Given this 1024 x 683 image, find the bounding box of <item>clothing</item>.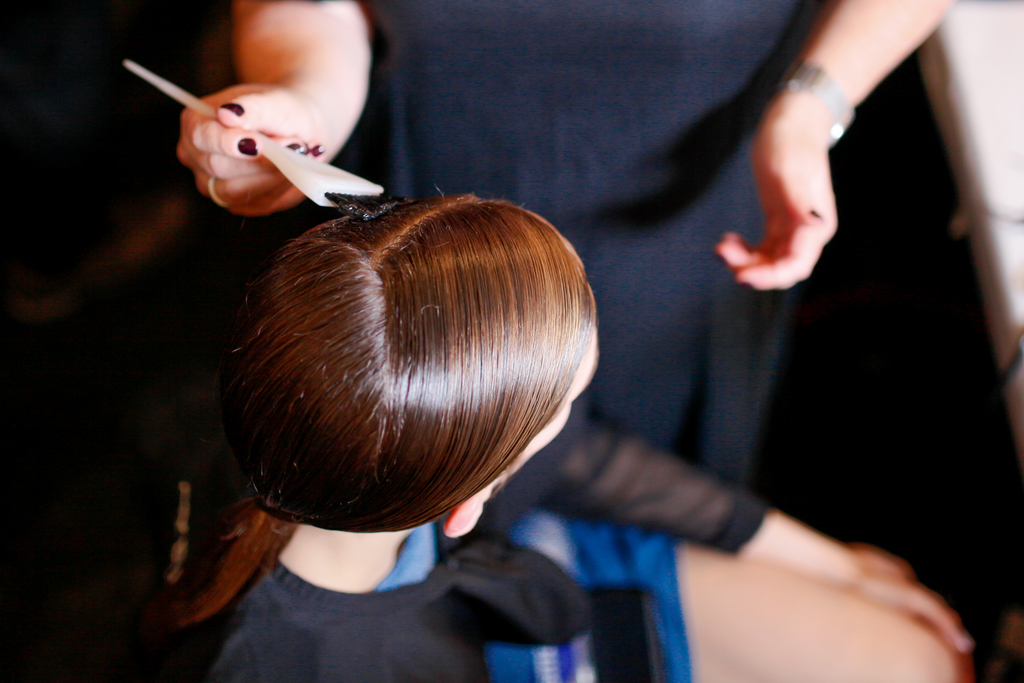
left=193, top=400, right=765, bottom=682.
